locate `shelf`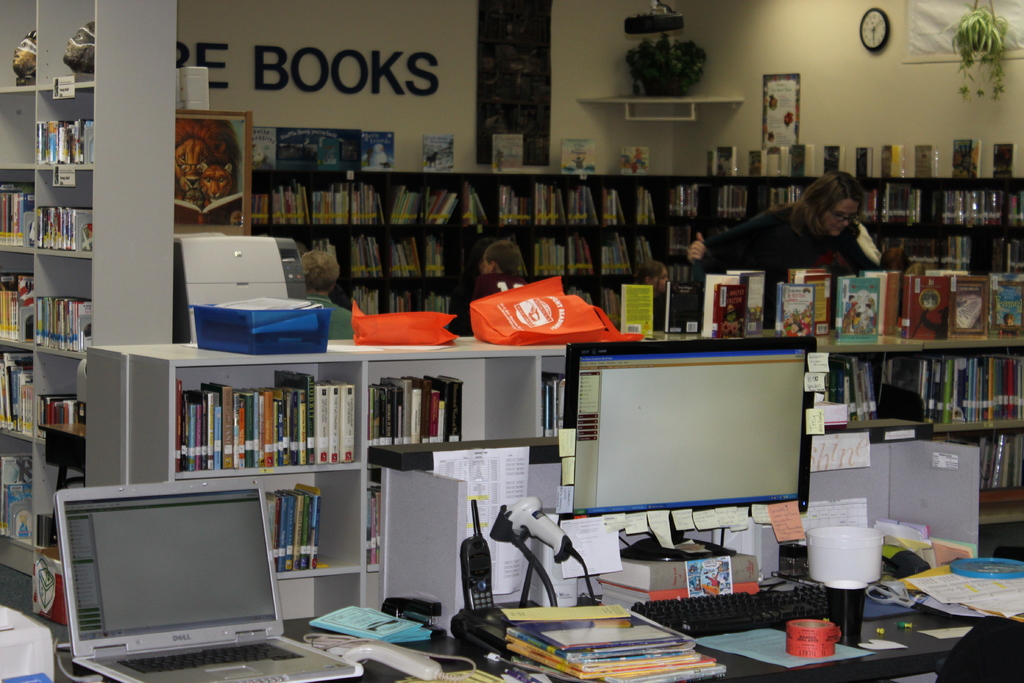
(left=0, top=0, right=210, bottom=605)
